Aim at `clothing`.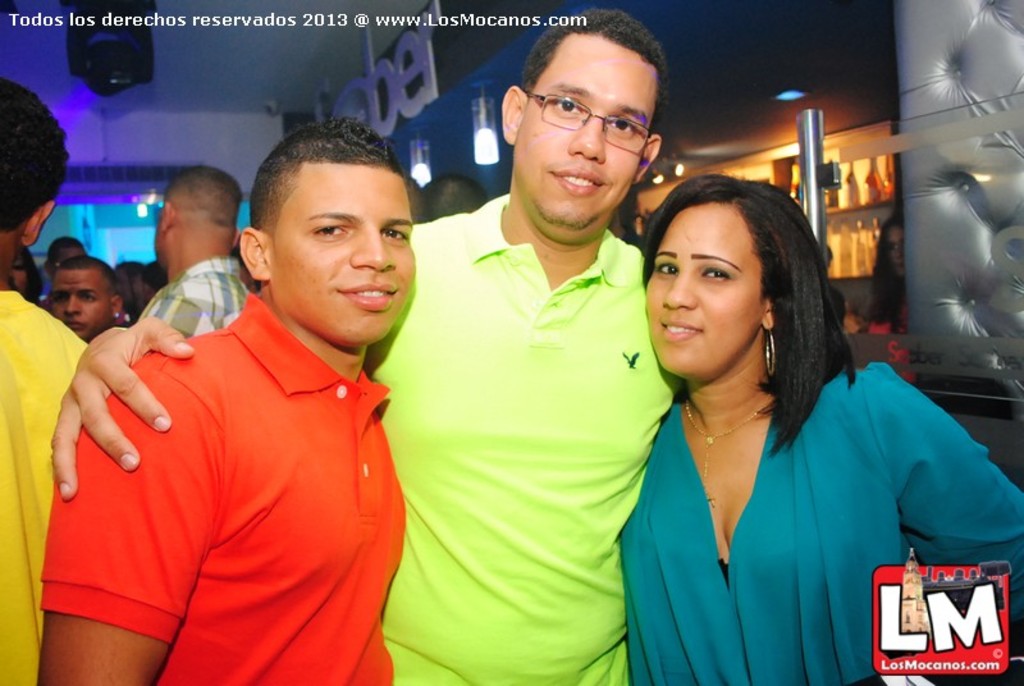
Aimed at [0, 278, 84, 685].
